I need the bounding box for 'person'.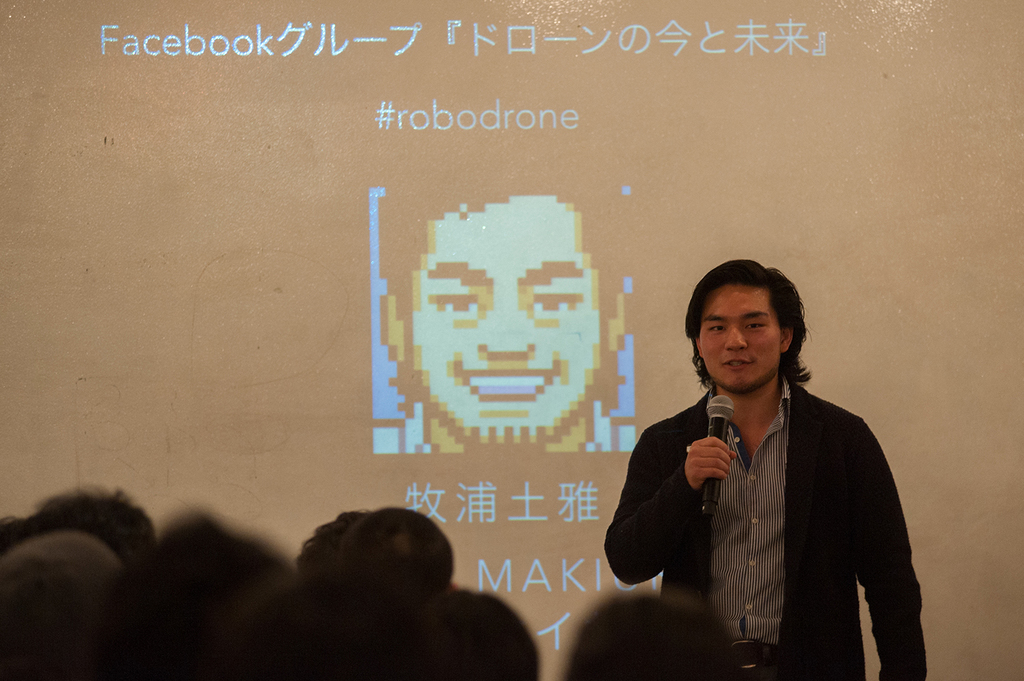
Here it is: BBox(372, 166, 638, 450).
